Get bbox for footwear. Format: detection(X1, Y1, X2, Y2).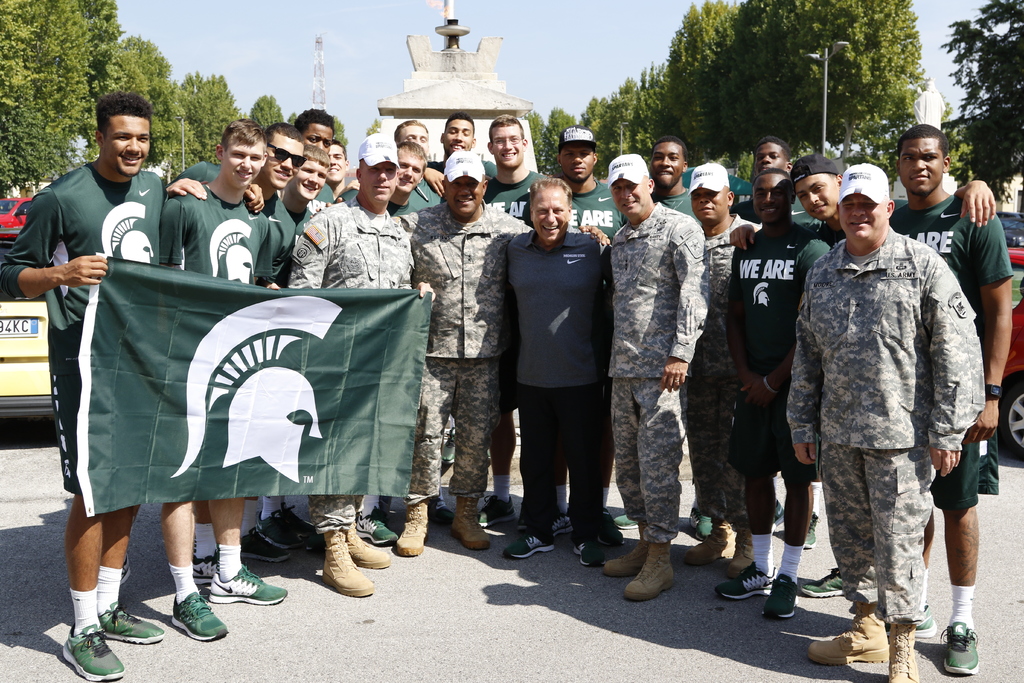
detection(170, 586, 230, 639).
